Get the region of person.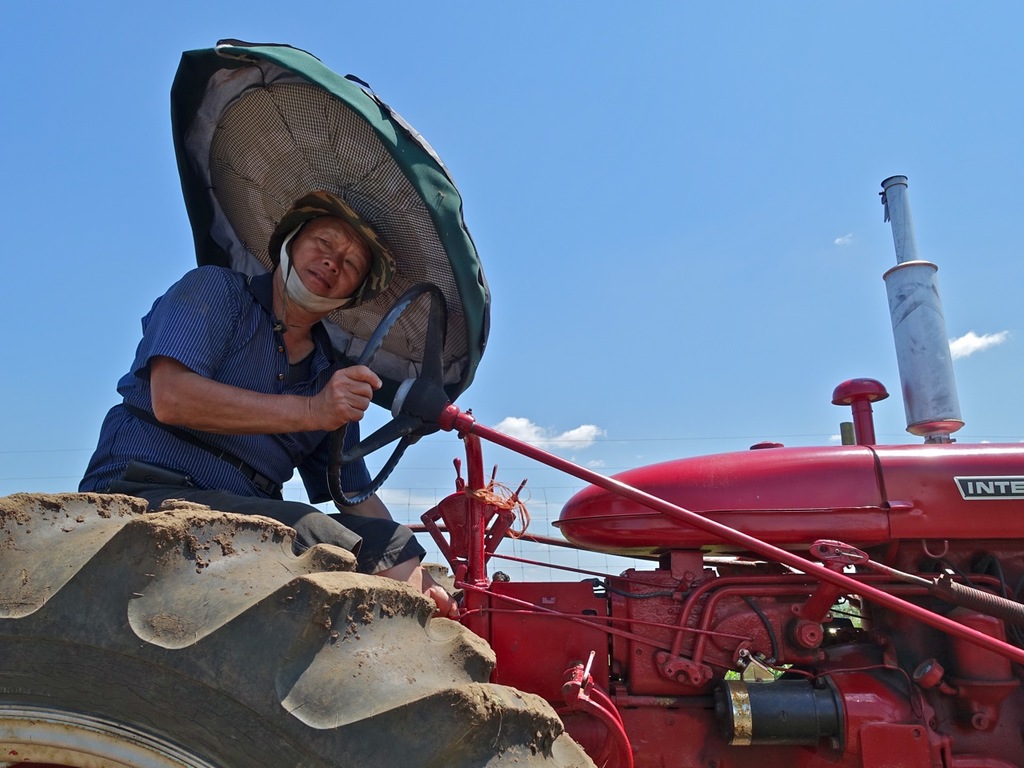
71,190,448,598.
